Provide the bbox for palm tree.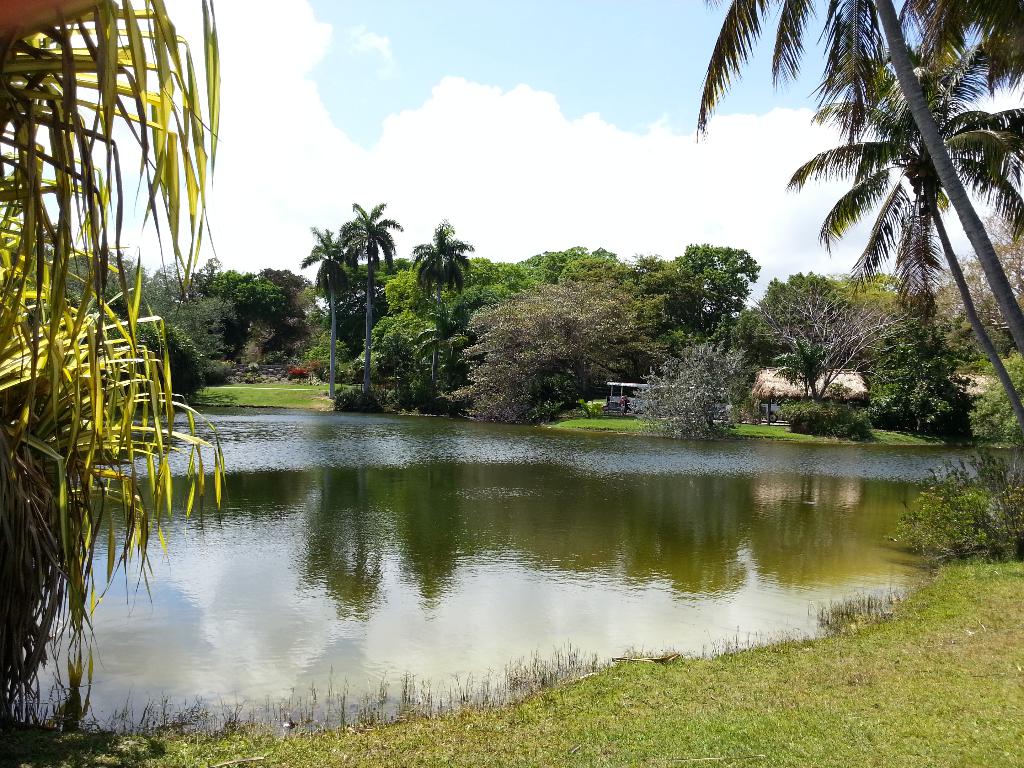
box(668, 0, 1023, 369).
